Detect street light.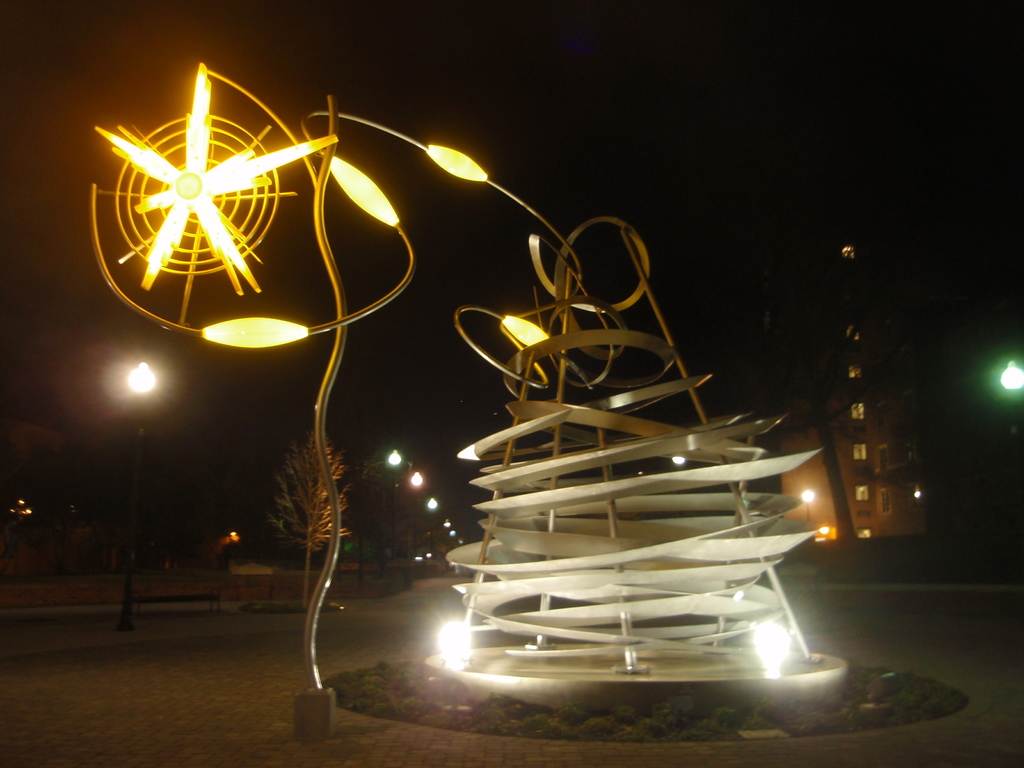
Detected at [left=116, top=359, right=164, bottom=638].
